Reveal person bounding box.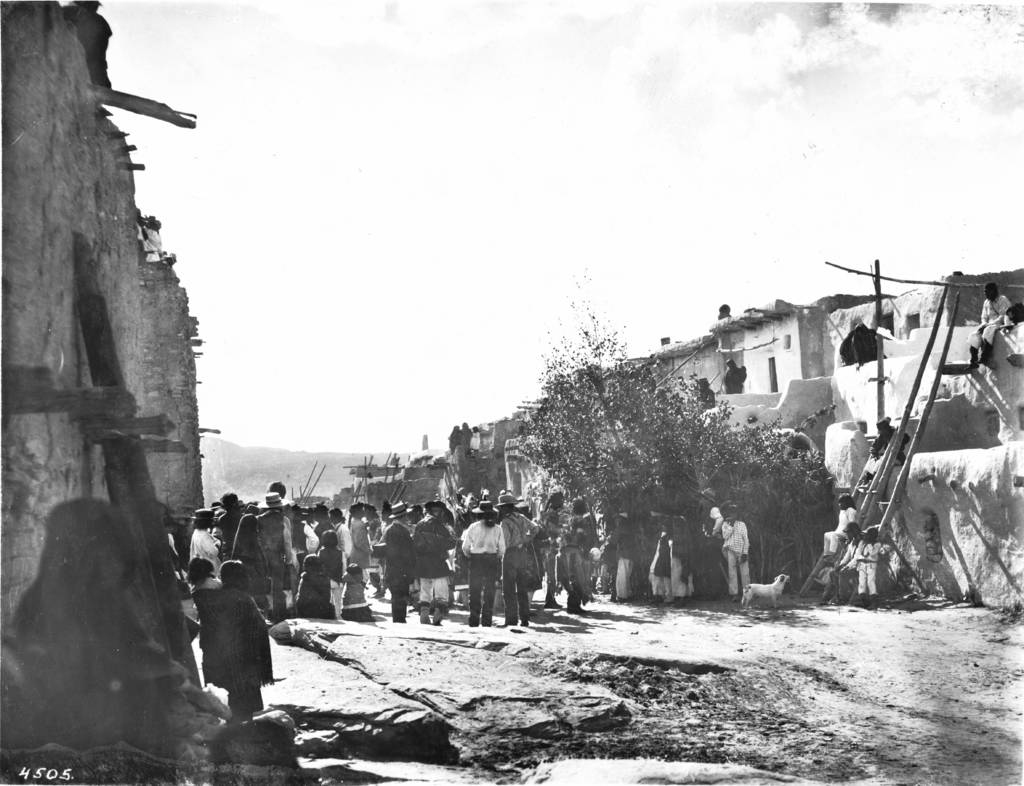
Revealed: bbox=(819, 523, 865, 607).
